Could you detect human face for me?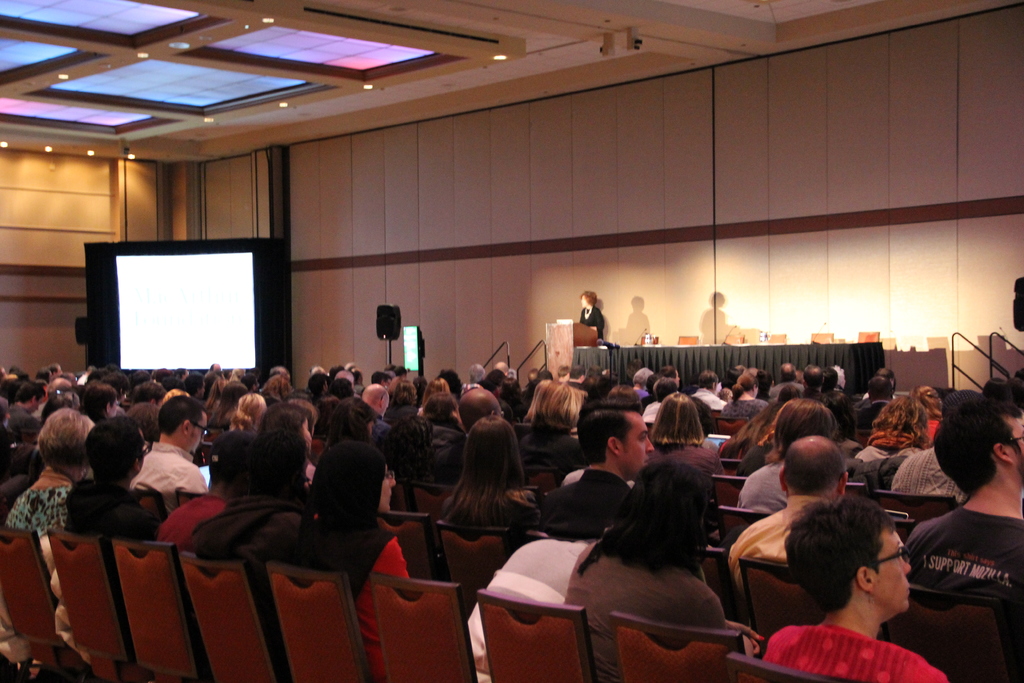
Detection result: rect(191, 415, 207, 453).
